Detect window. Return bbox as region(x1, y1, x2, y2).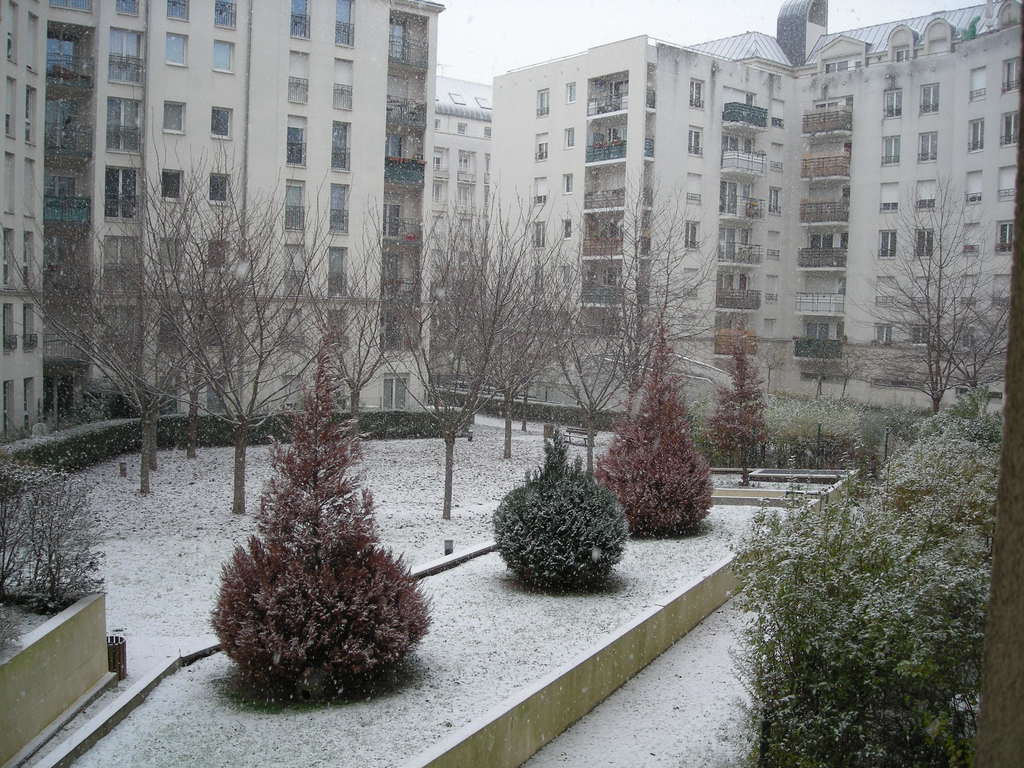
region(434, 90, 438, 100).
